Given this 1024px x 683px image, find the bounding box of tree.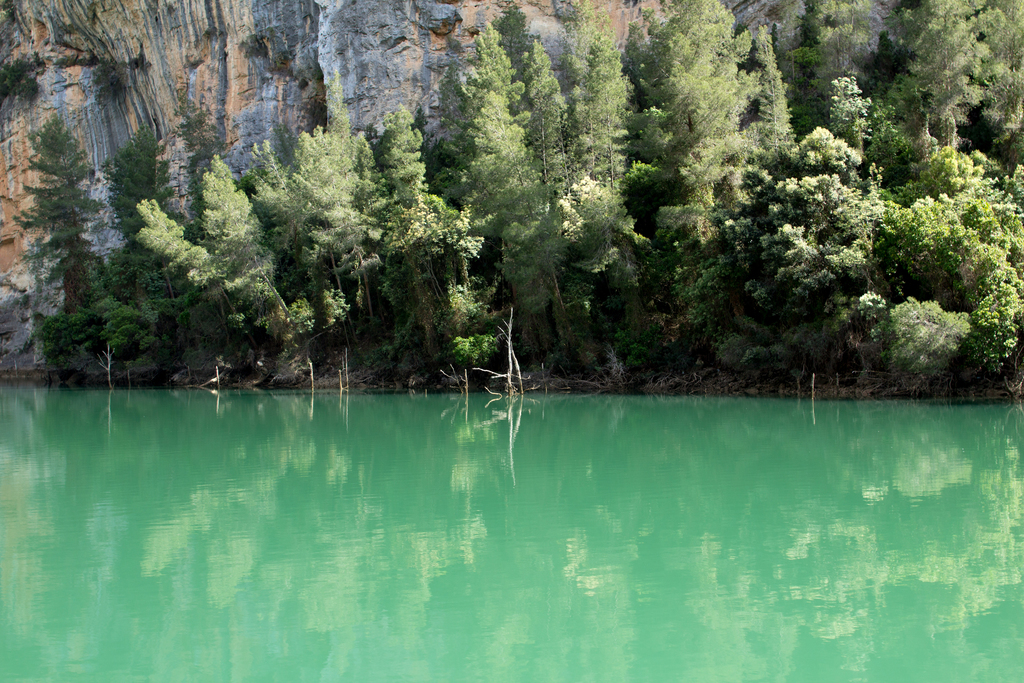
13 97 129 352.
